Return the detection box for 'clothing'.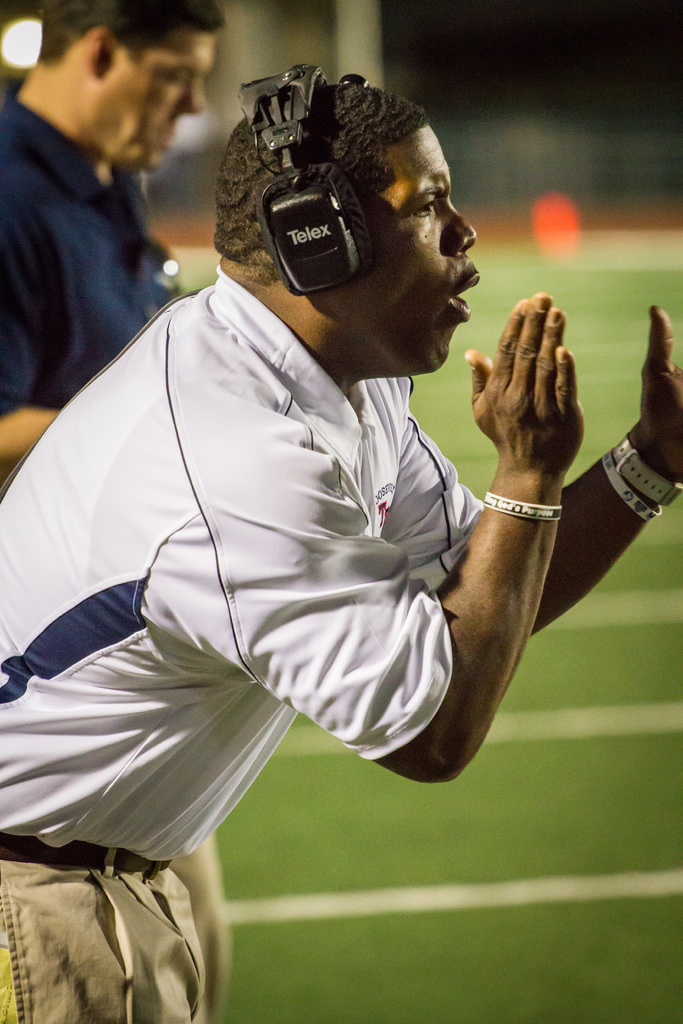
detection(0, 104, 172, 482).
